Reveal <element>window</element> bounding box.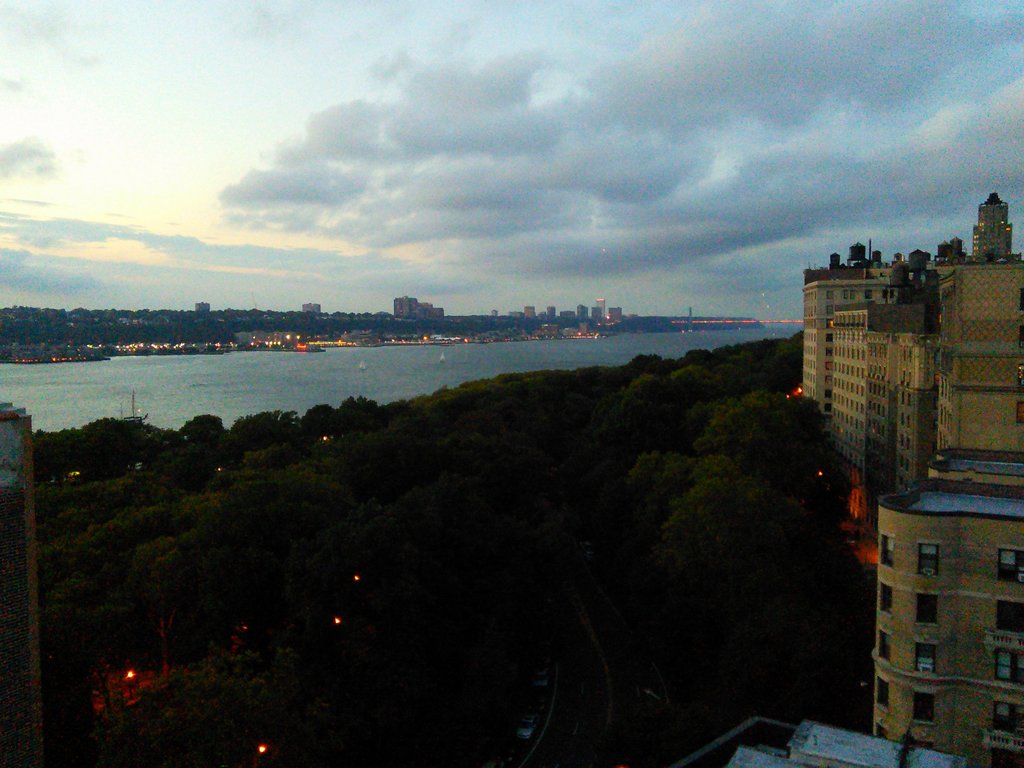
Revealed: l=879, t=537, r=891, b=567.
